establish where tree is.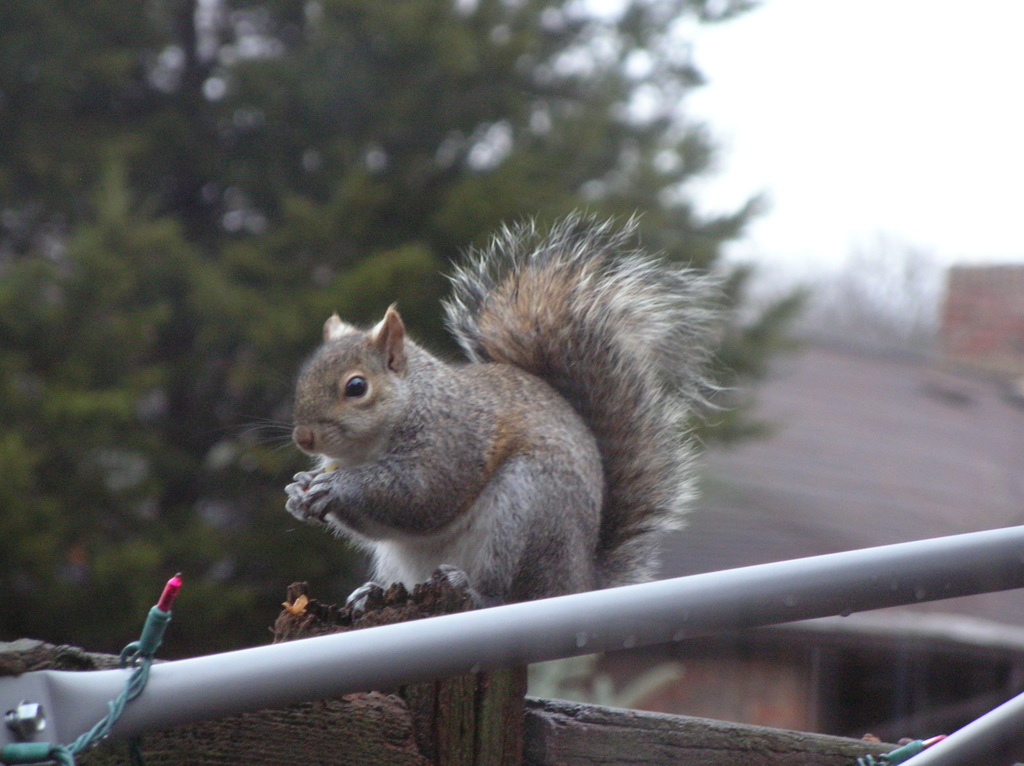
Established at pyautogui.locateOnScreen(3, 1, 836, 681).
